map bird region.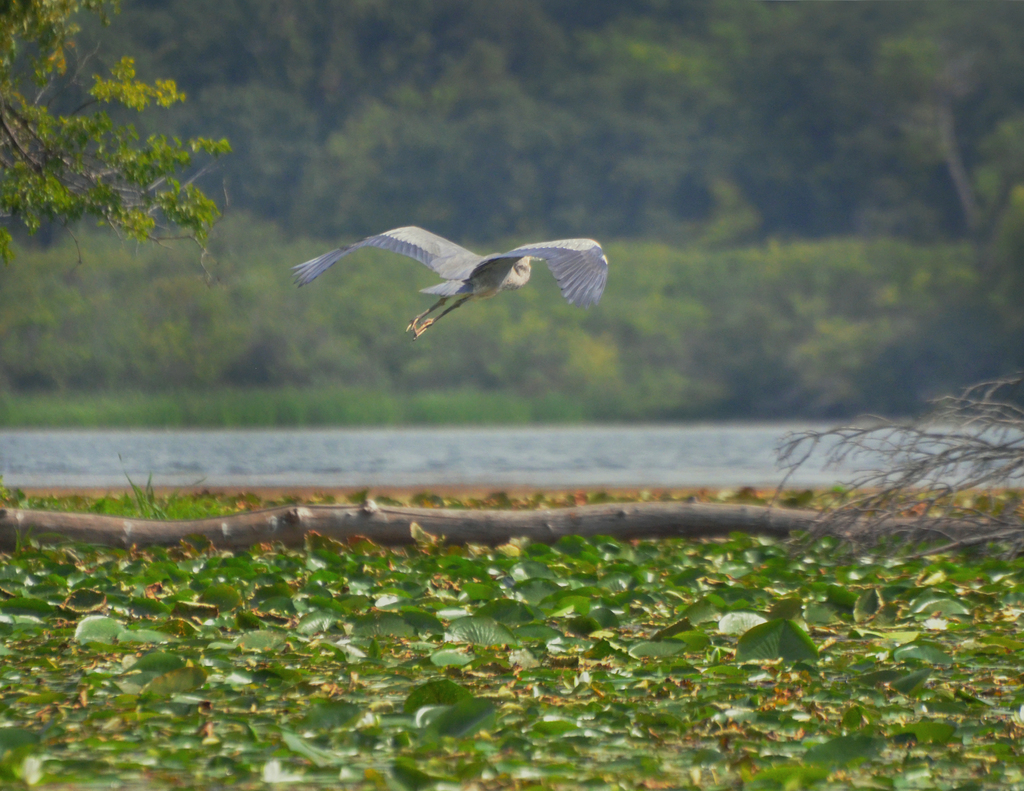
Mapped to bbox=[289, 221, 626, 344].
